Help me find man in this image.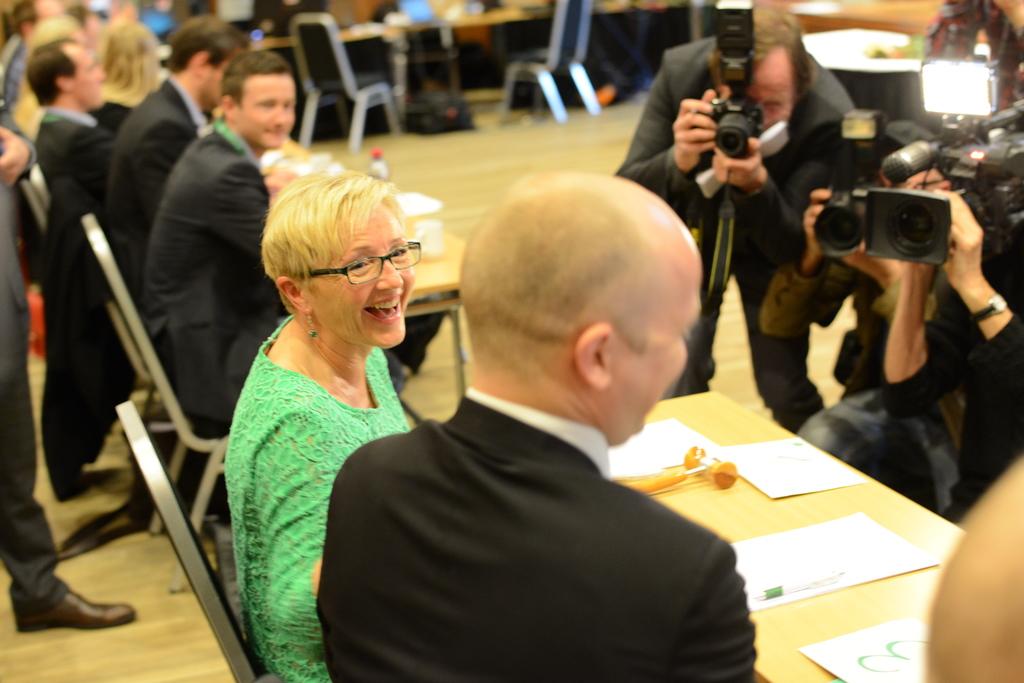
Found it: bbox=(105, 10, 254, 289).
